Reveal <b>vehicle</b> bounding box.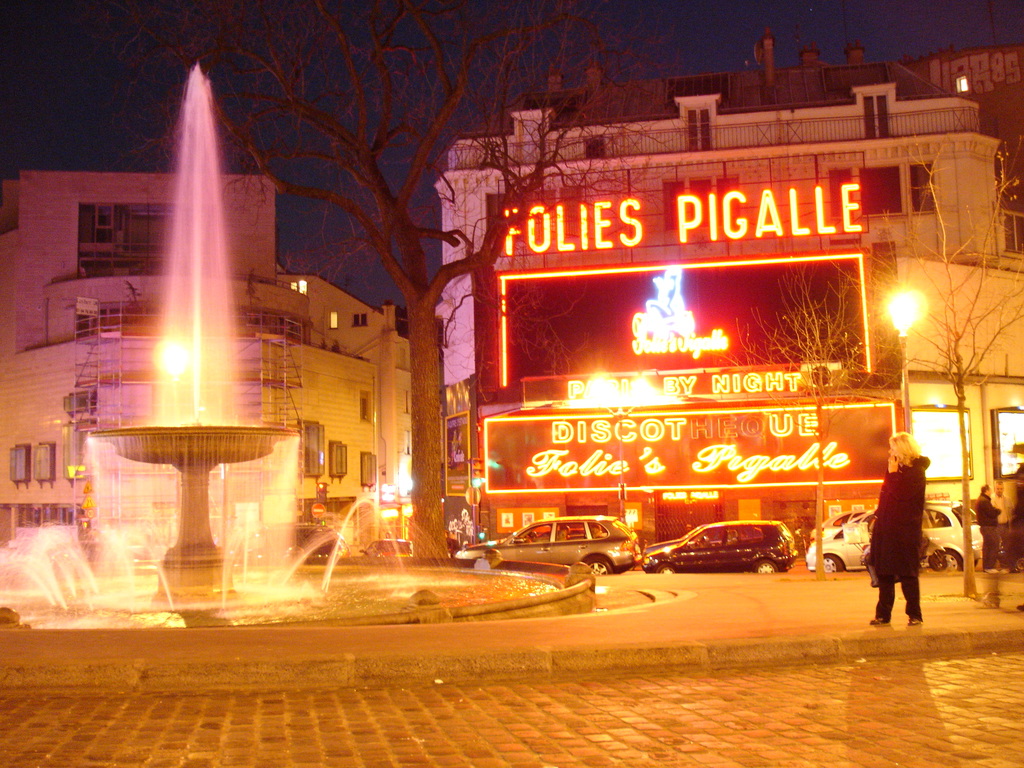
Revealed: x1=650, y1=524, x2=817, y2=584.
